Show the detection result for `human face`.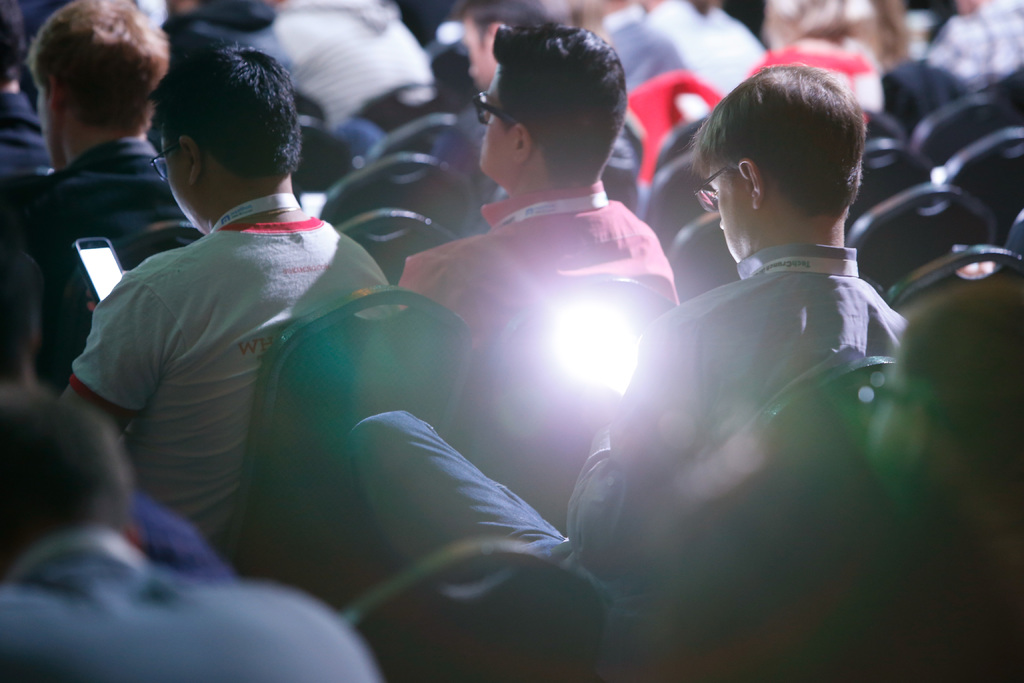
{"x1": 717, "y1": 157, "x2": 758, "y2": 274}.
